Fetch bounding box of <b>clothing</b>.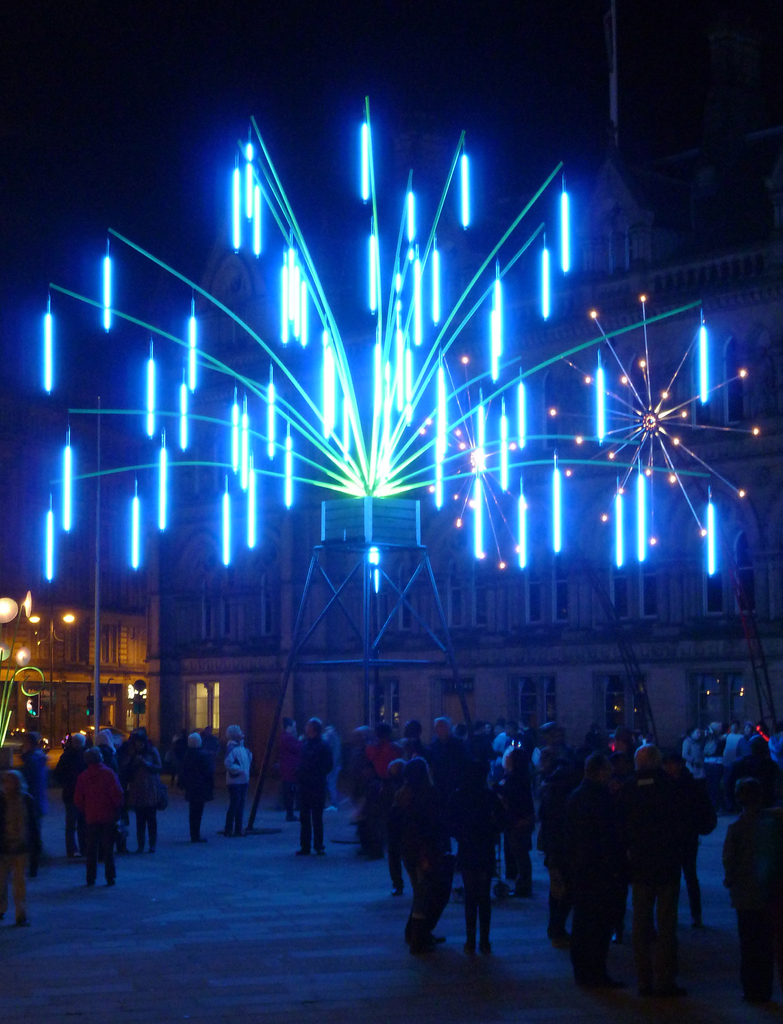
Bbox: <region>724, 732, 748, 762</region>.
